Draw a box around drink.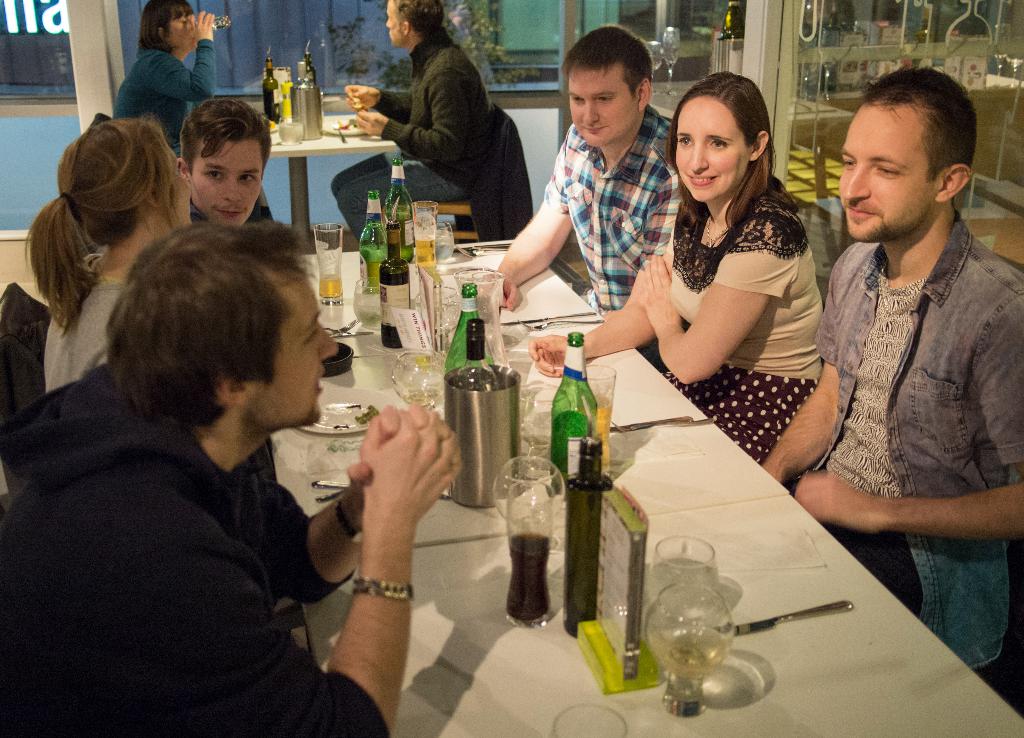
(581, 370, 616, 469).
